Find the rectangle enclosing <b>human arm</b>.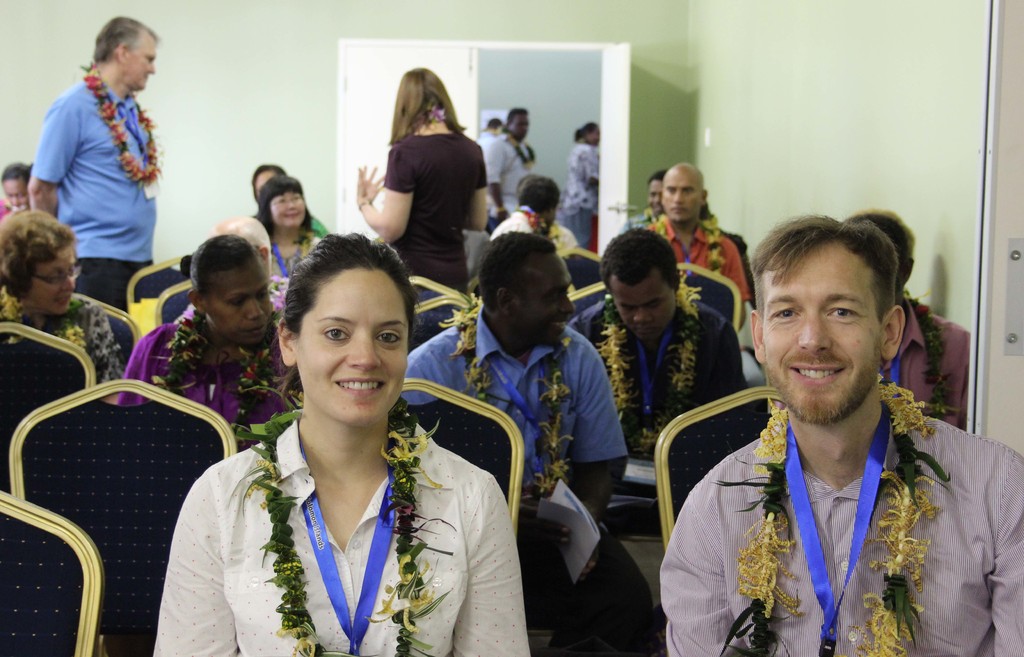
box=[463, 147, 492, 239].
